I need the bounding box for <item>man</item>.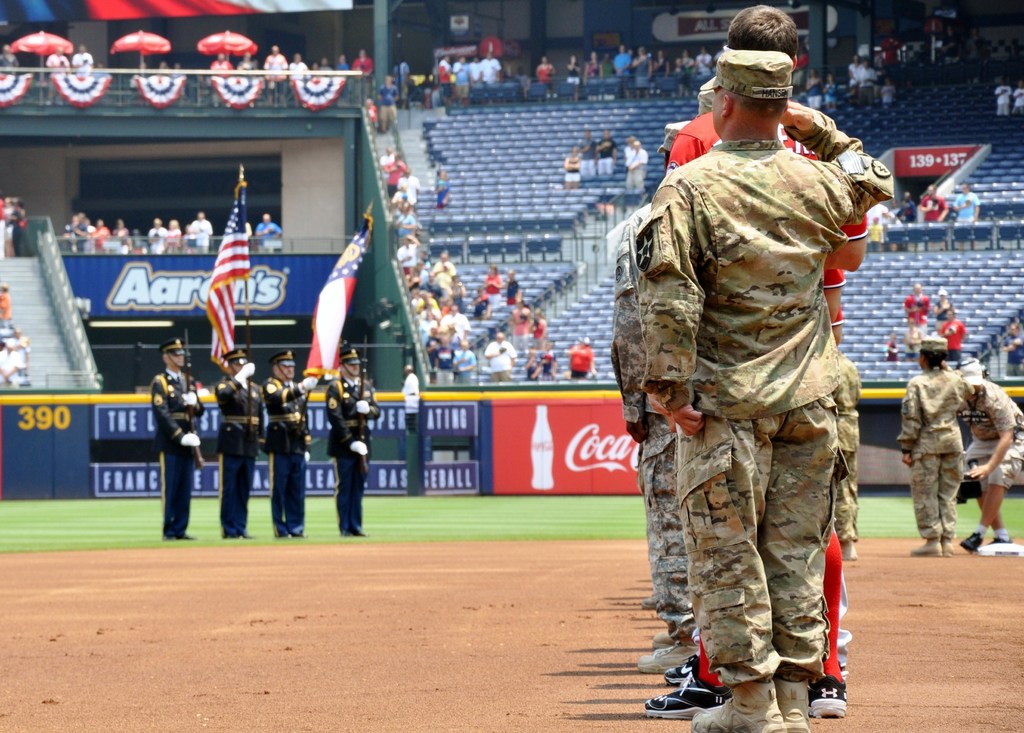
Here it is: BBox(900, 192, 917, 224).
